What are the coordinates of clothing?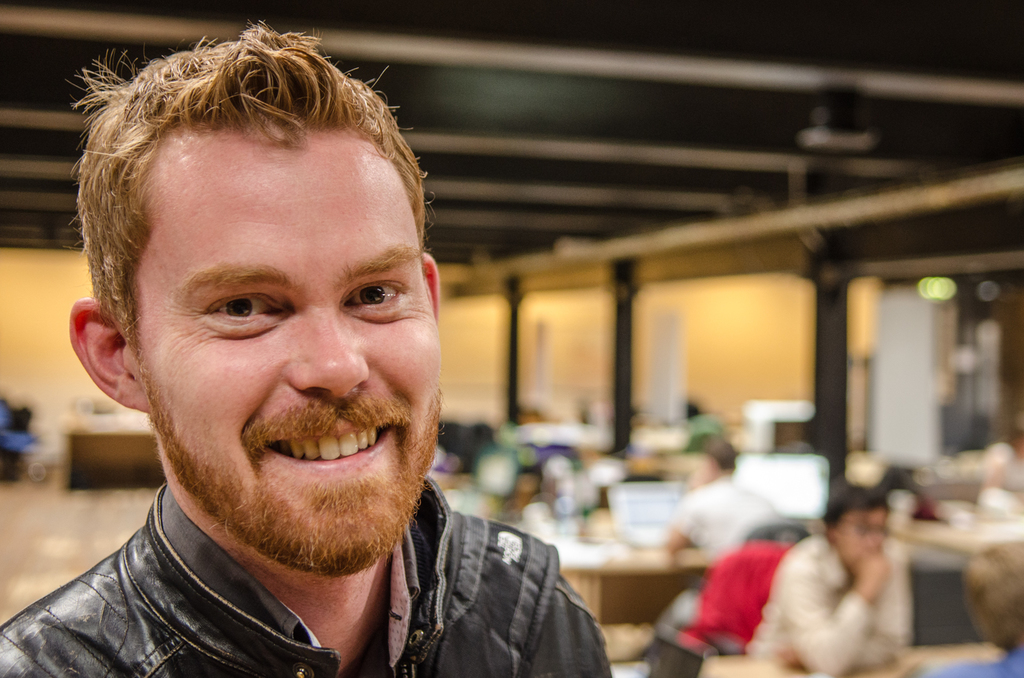
<box>667,475,792,557</box>.
